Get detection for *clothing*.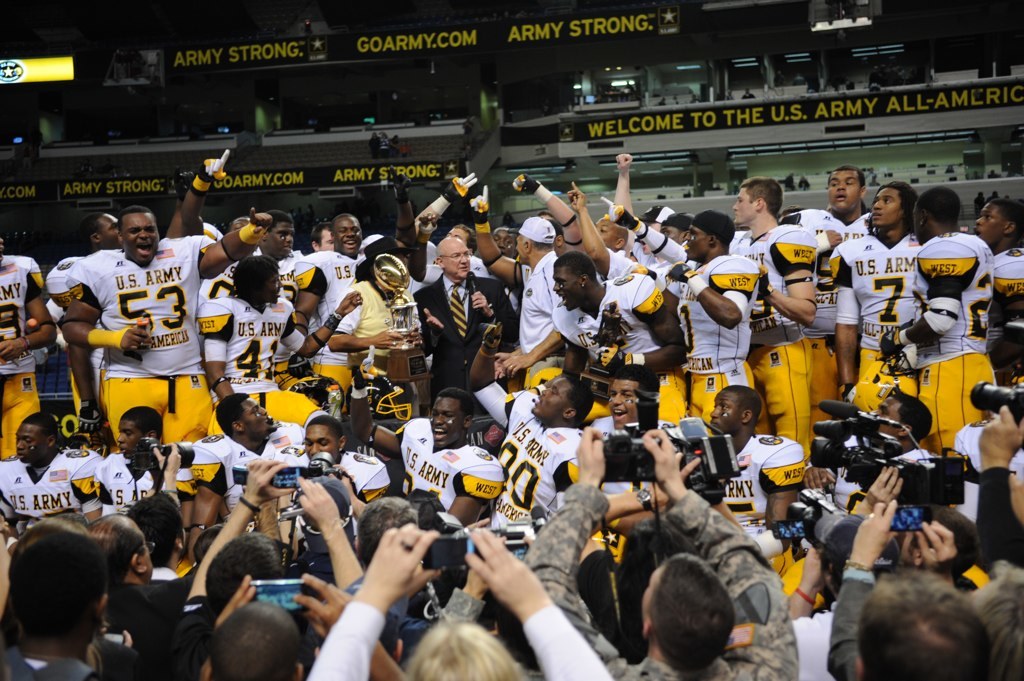
Detection: Rect(552, 271, 691, 424).
